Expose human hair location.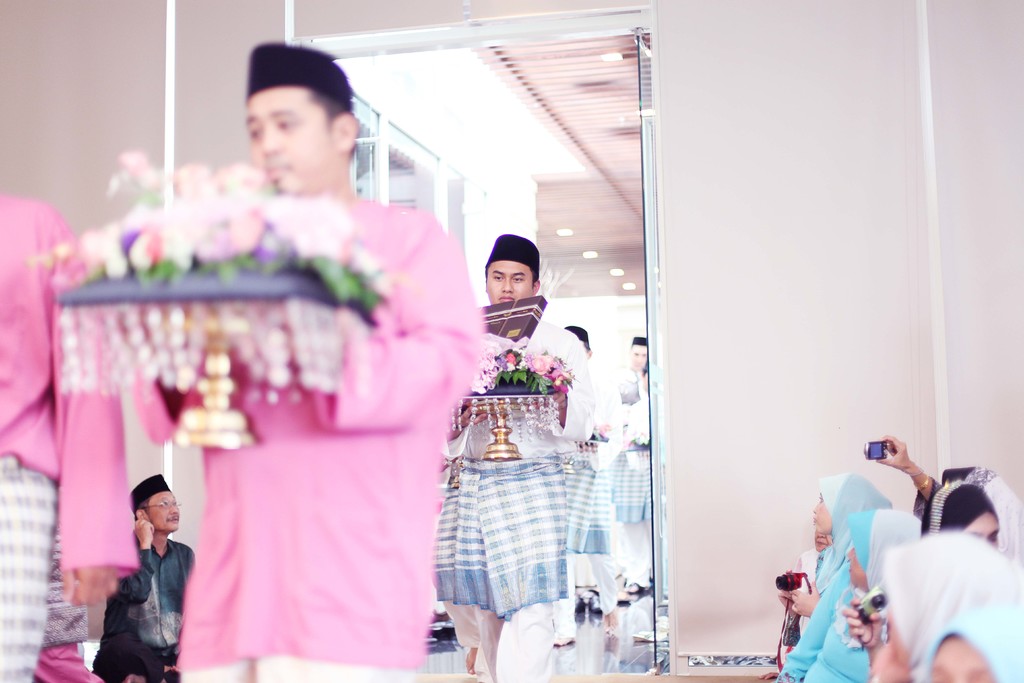
Exposed at (484,267,541,284).
